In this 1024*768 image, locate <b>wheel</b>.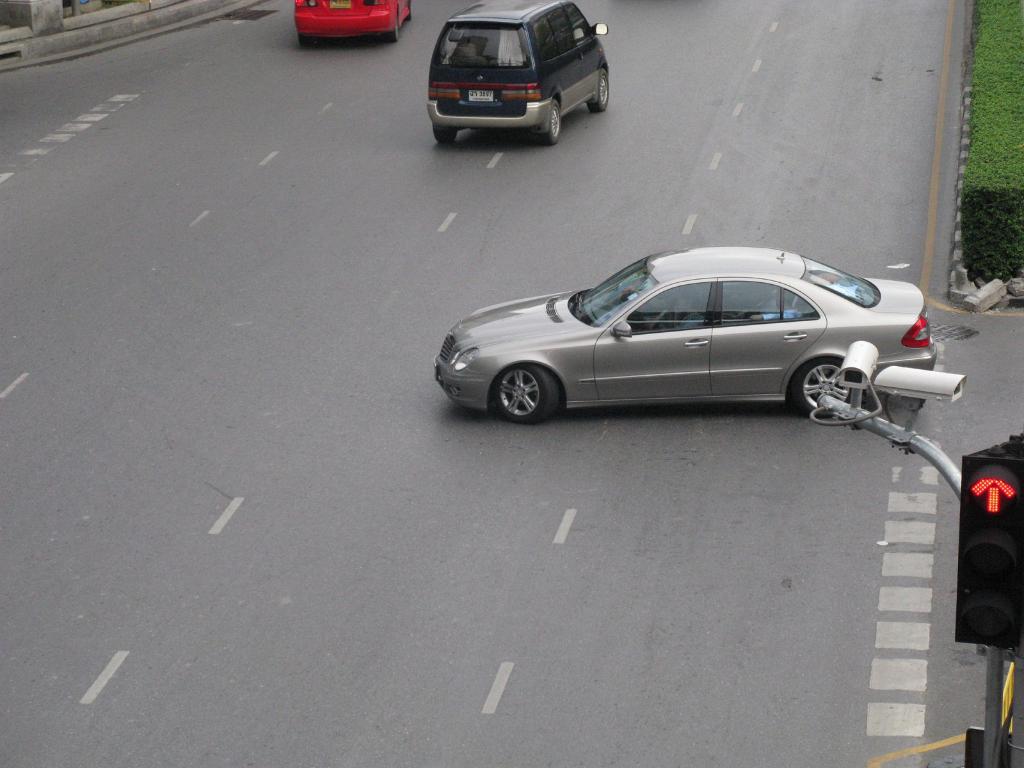
Bounding box: {"left": 435, "top": 123, "right": 459, "bottom": 145}.
